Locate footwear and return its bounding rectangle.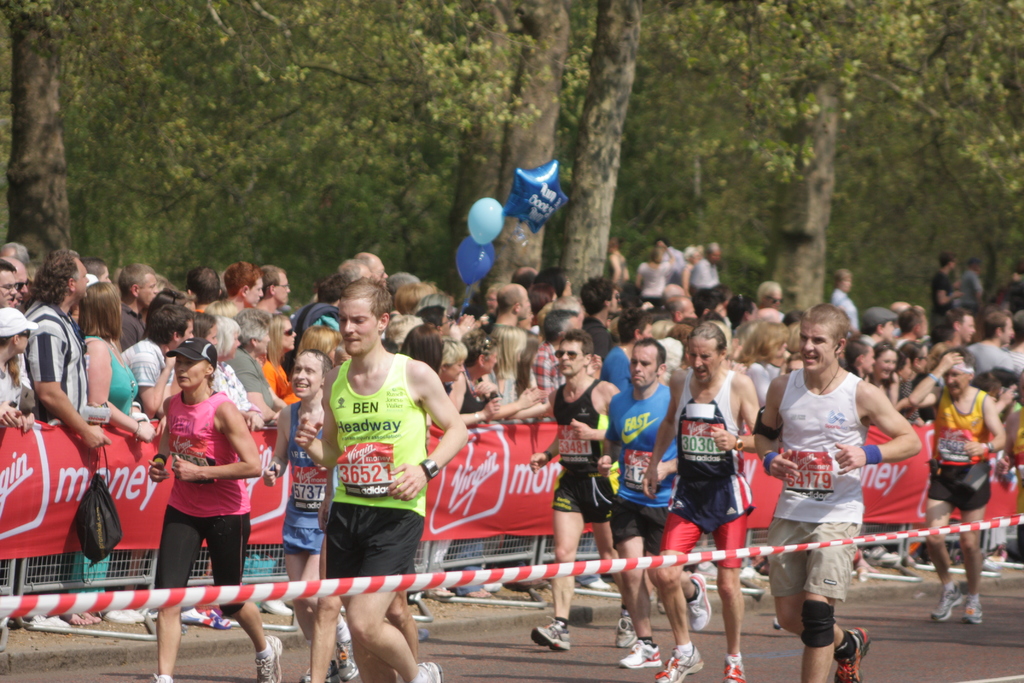
x1=932 y1=588 x2=965 y2=624.
